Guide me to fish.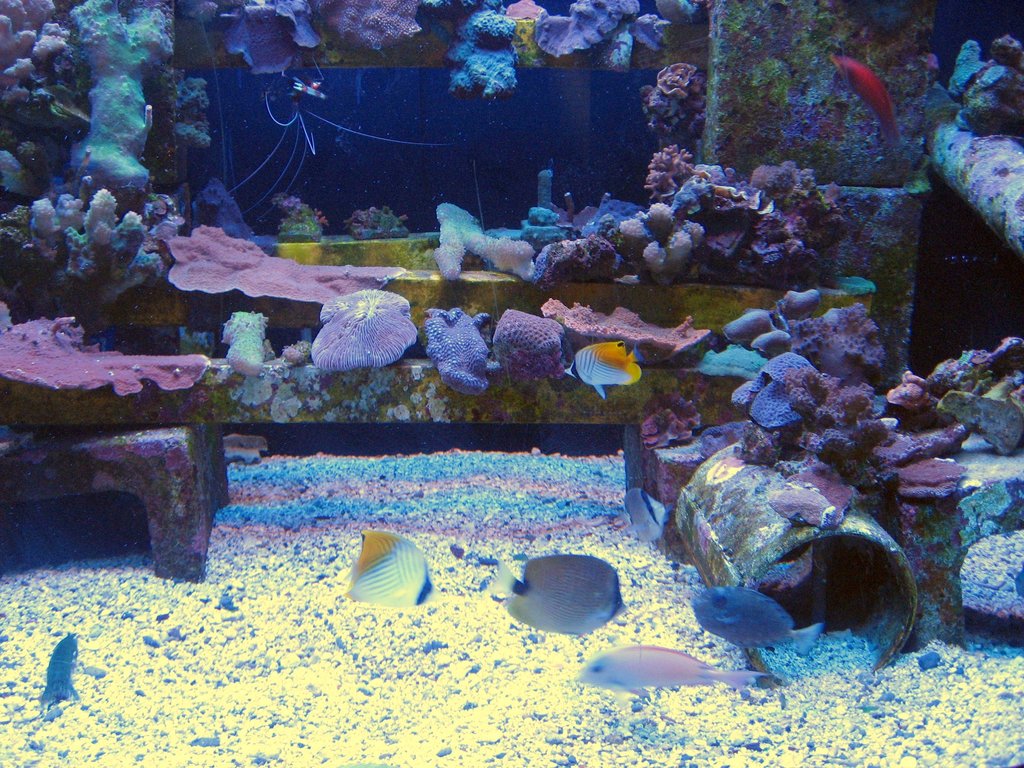
Guidance: <region>346, 526, 440, 609</region>.
